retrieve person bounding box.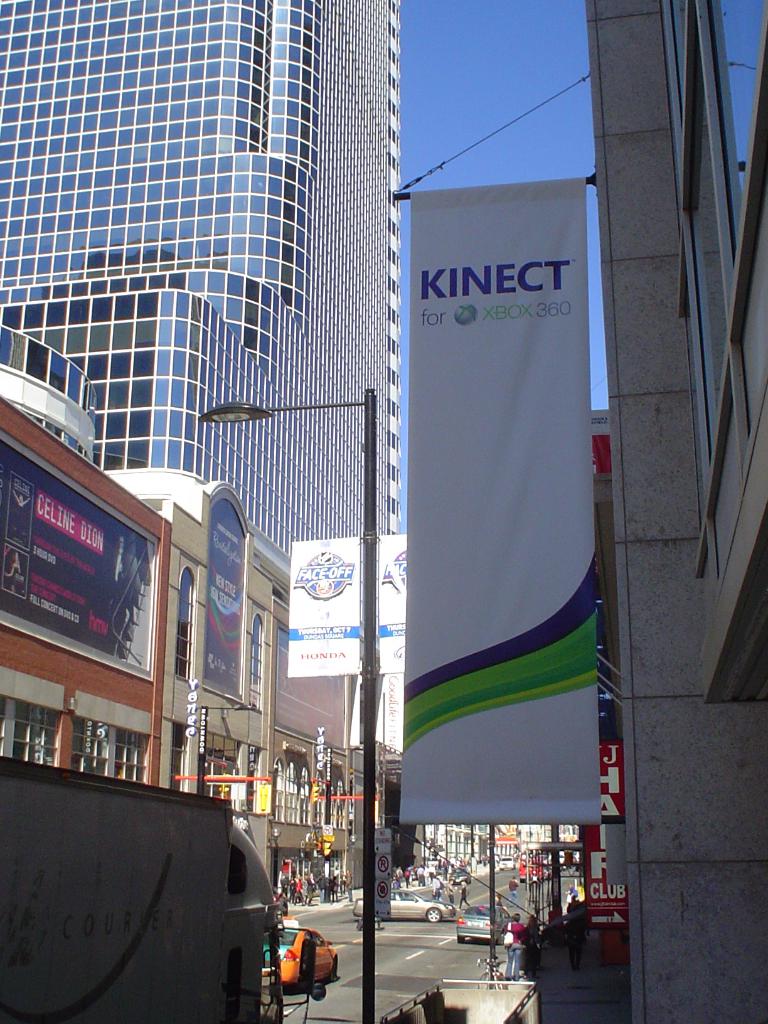
Bounding box: region(500, 913, 525, 981).
